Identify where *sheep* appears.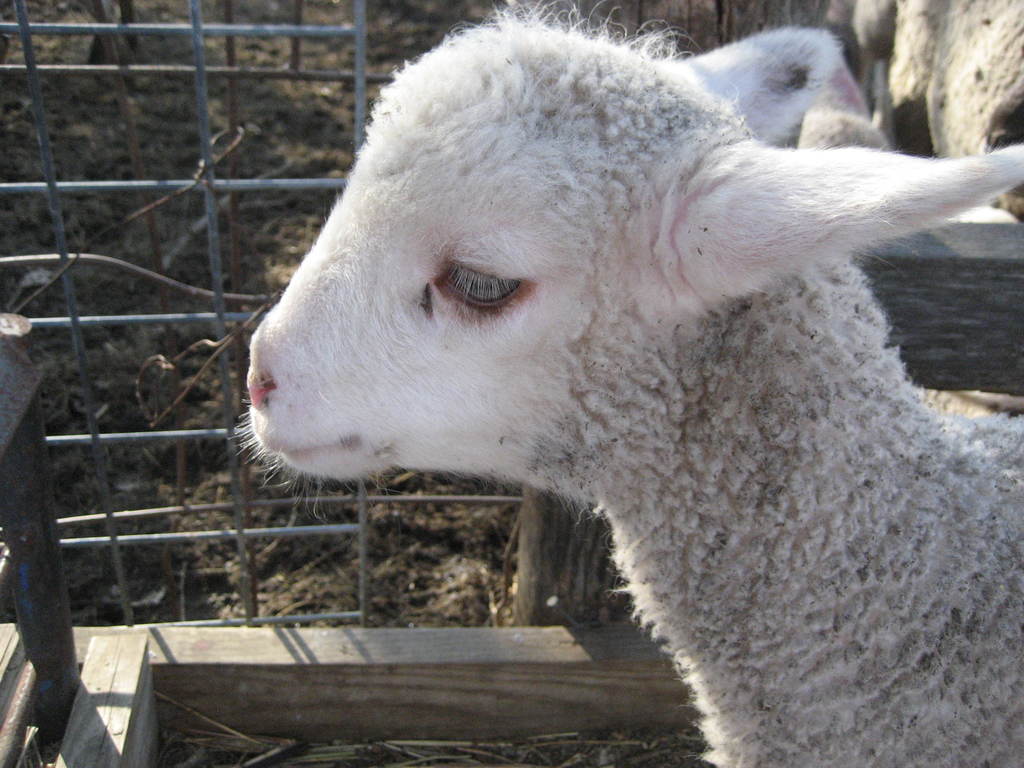
Appears at 215,0,1023,748.
